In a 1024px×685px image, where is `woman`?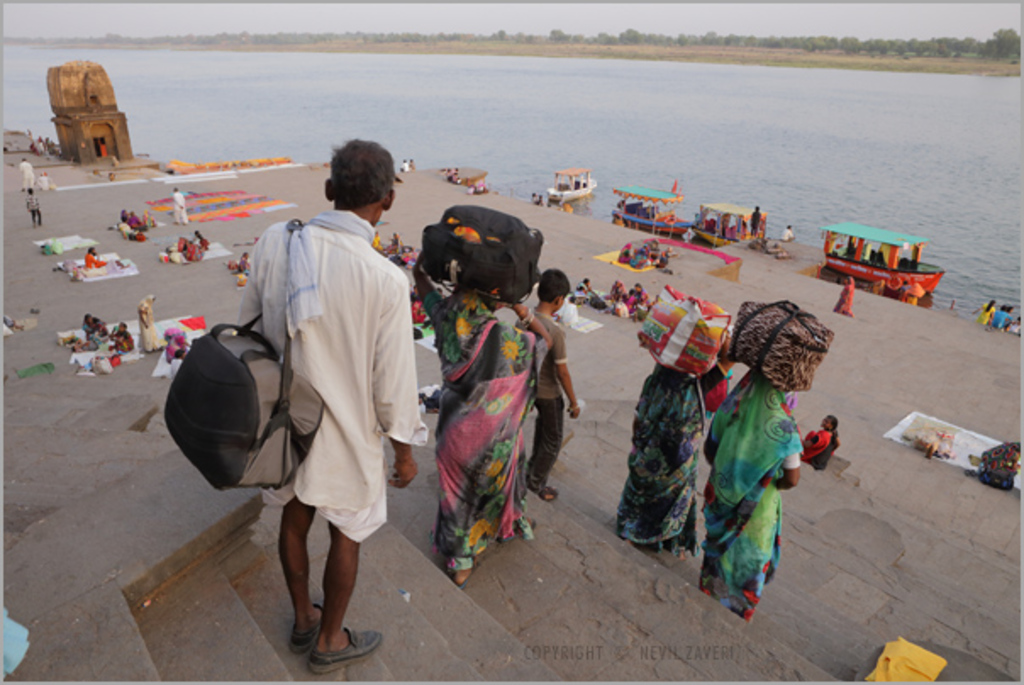
982, 298, 999, 326.
